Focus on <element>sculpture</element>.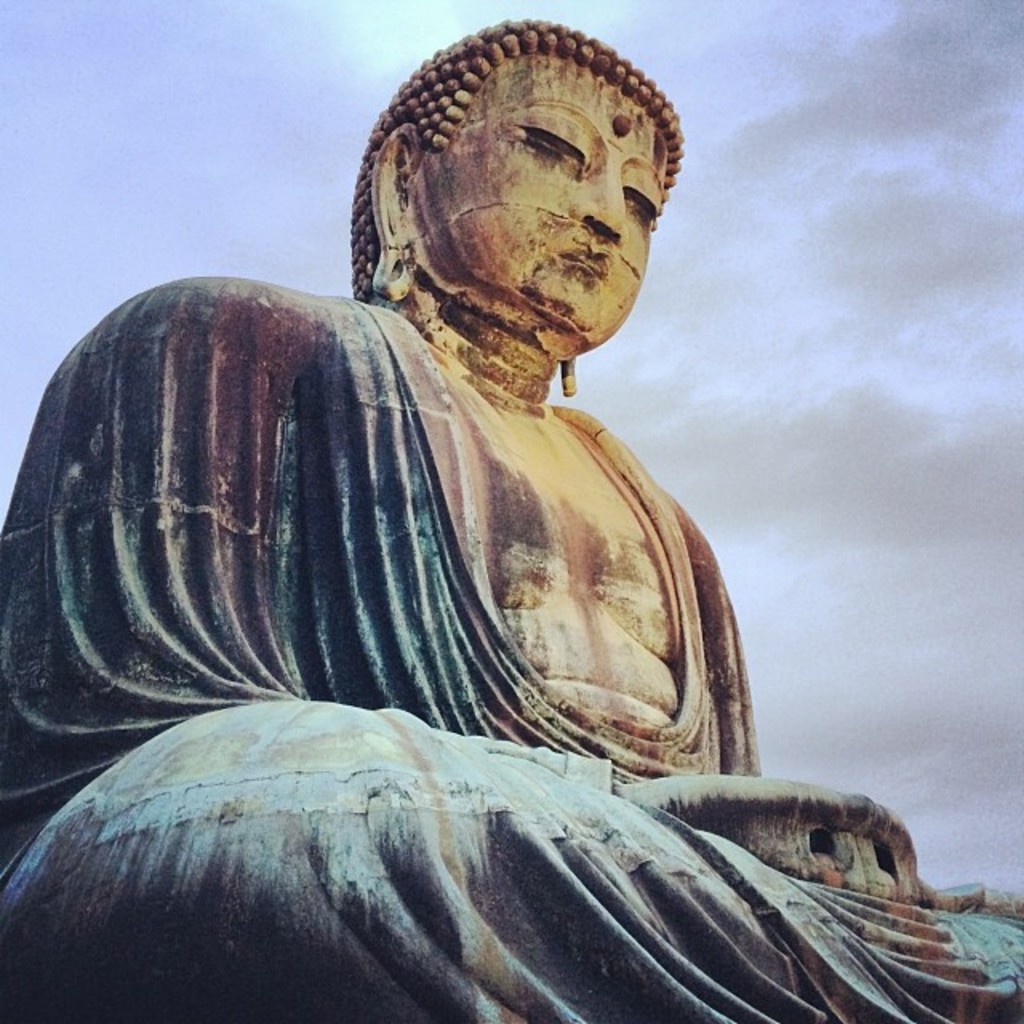
Focused at [0, 0, 1022, 1010].
